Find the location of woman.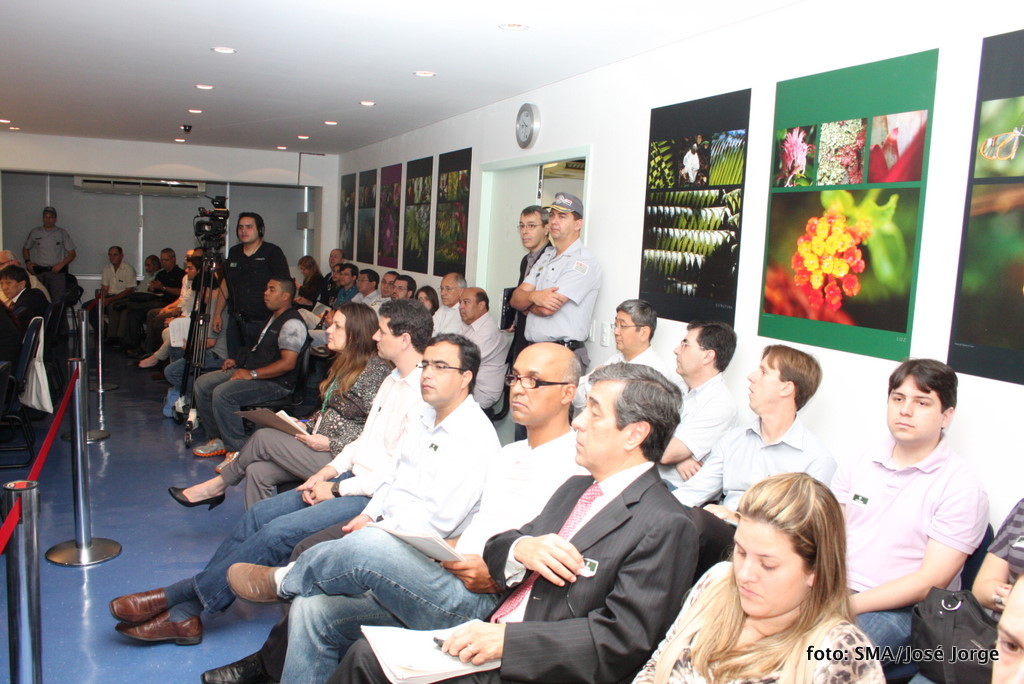
Location: left=167, top=303, right=400, bottom=513.
